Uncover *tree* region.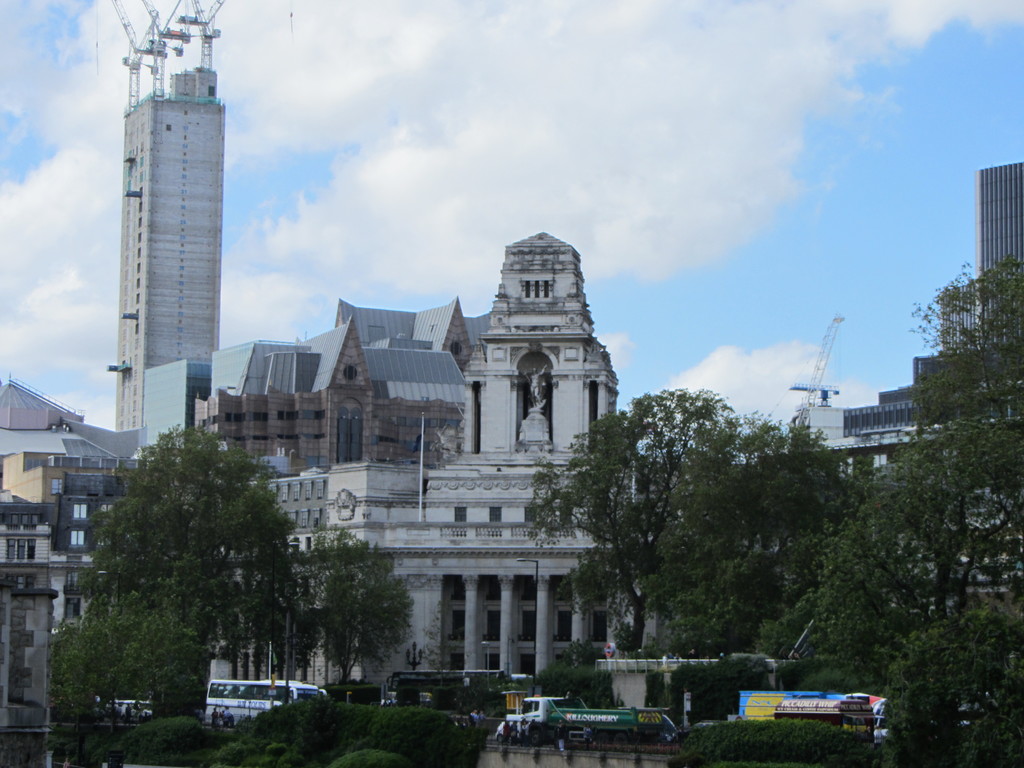
Uncovered: 634 413 855 652.
